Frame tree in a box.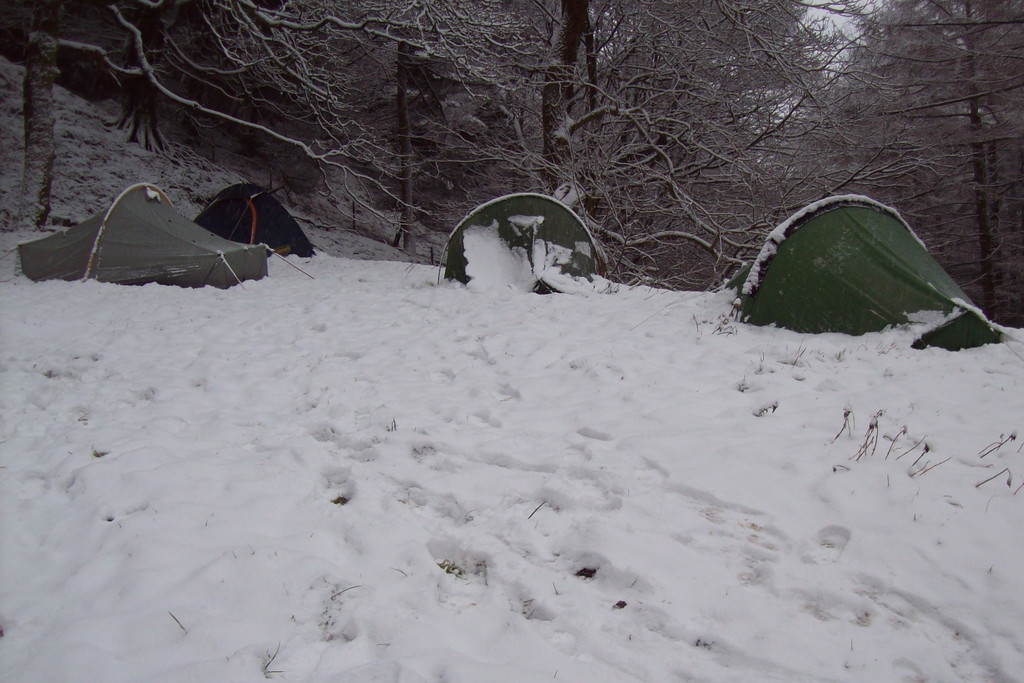
[left=447, top=0, right=701, bottom=250].
